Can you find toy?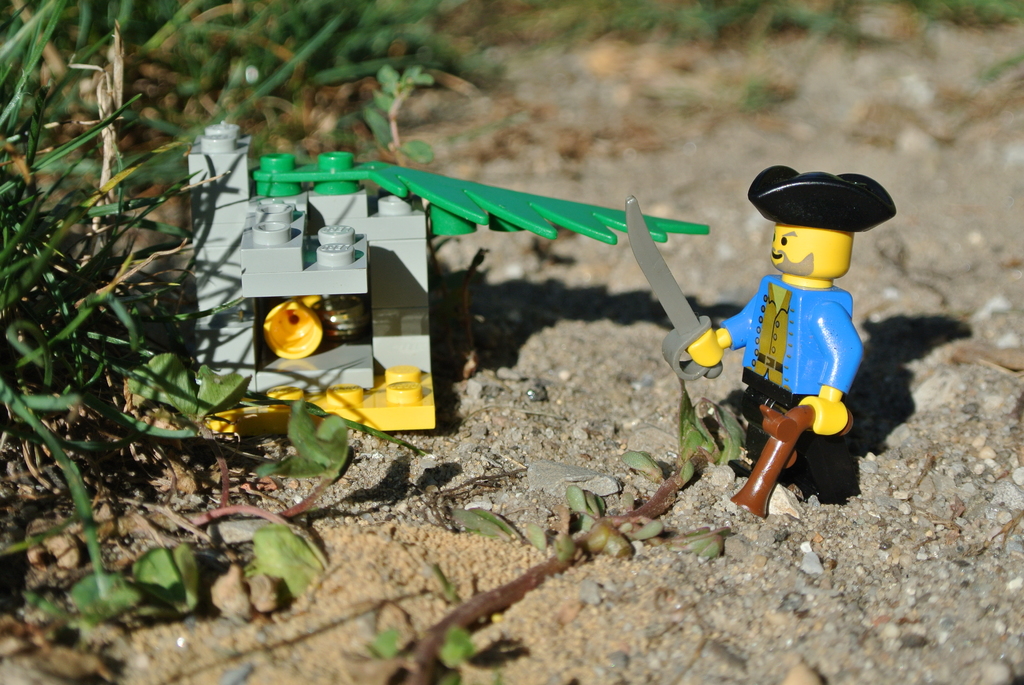
Yes, bounding box: left=194, top=122, right=712, bottom=436.
